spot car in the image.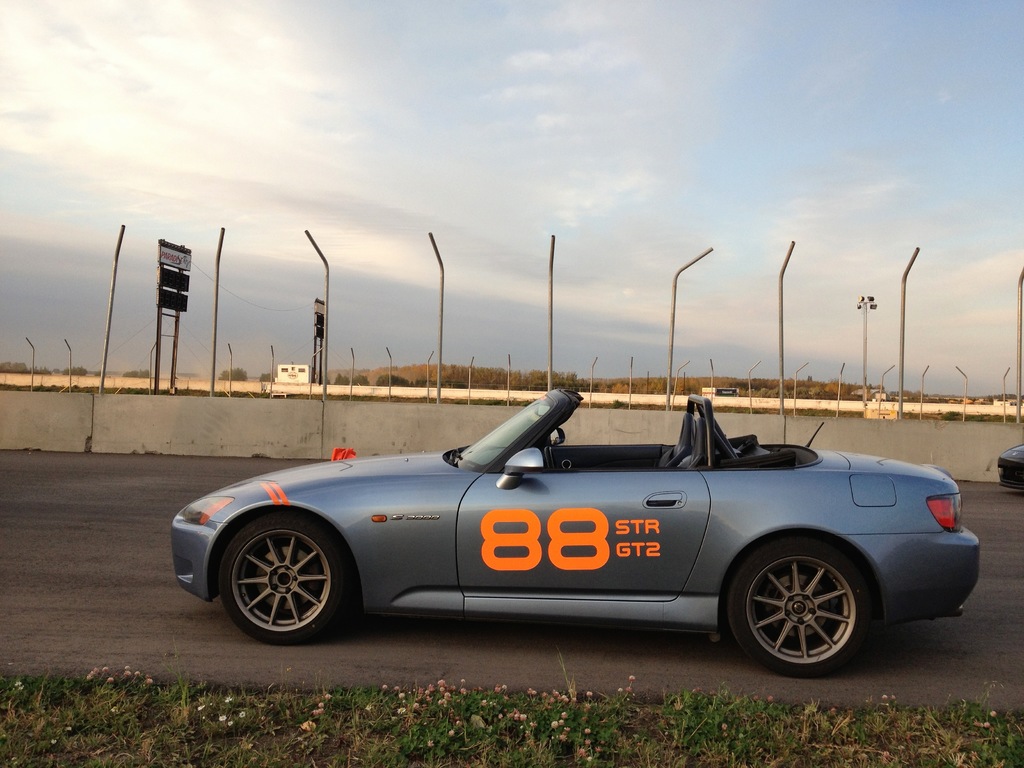
car found at Rect(996, 442, 1023, 491).
